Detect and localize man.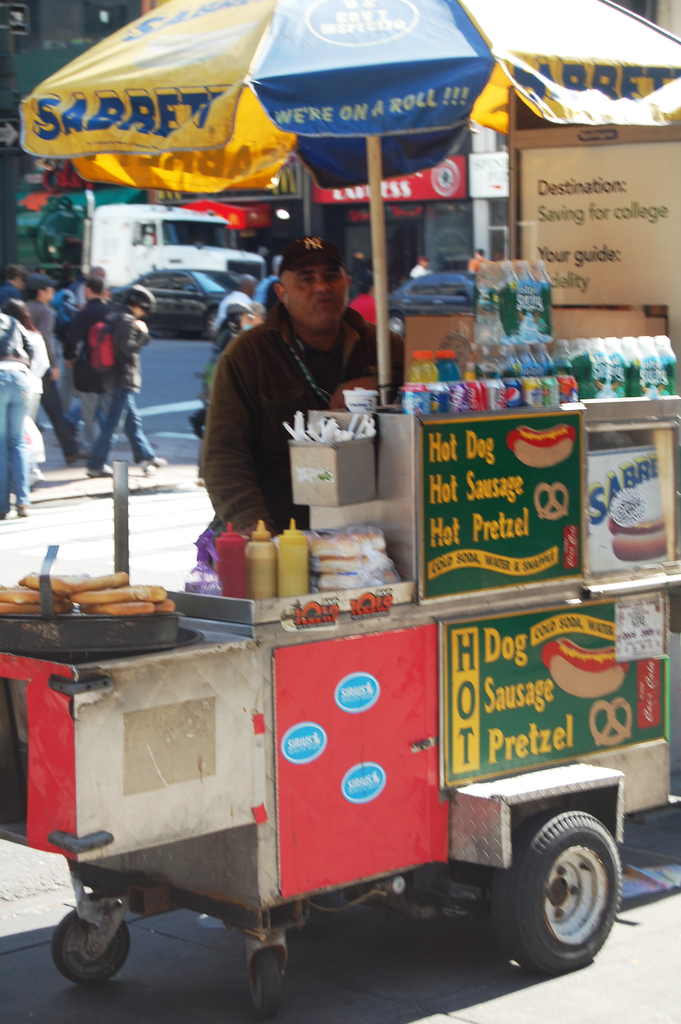
Localized at box(192, 230, 392, 548).
